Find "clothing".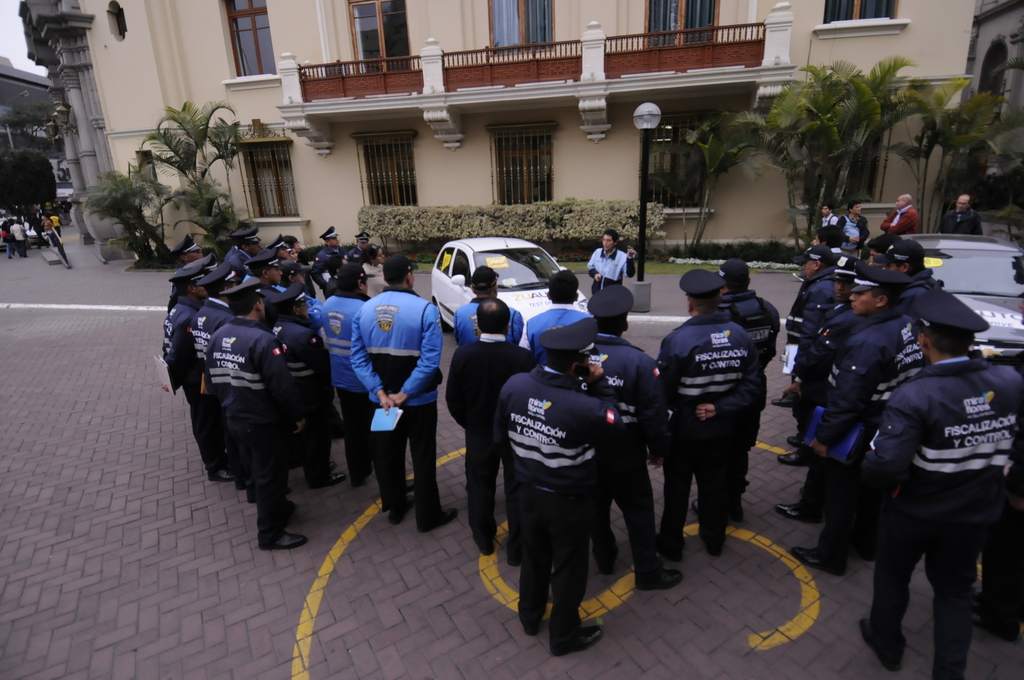
crop(492, 361, 627, 655).
